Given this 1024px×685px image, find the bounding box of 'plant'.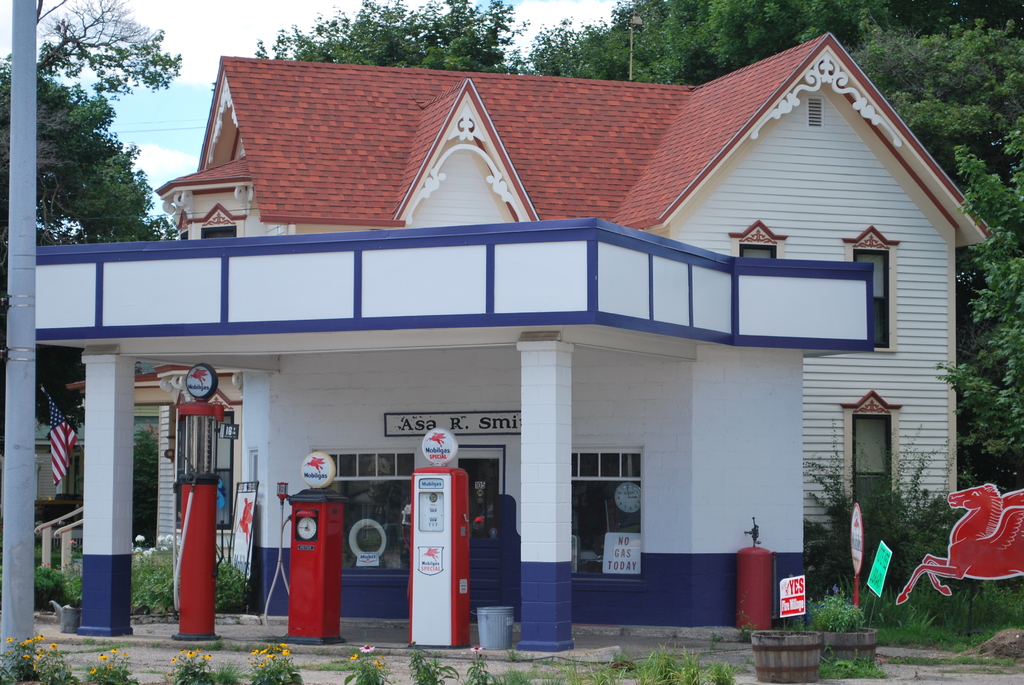
[118, 519, 179, 604].
